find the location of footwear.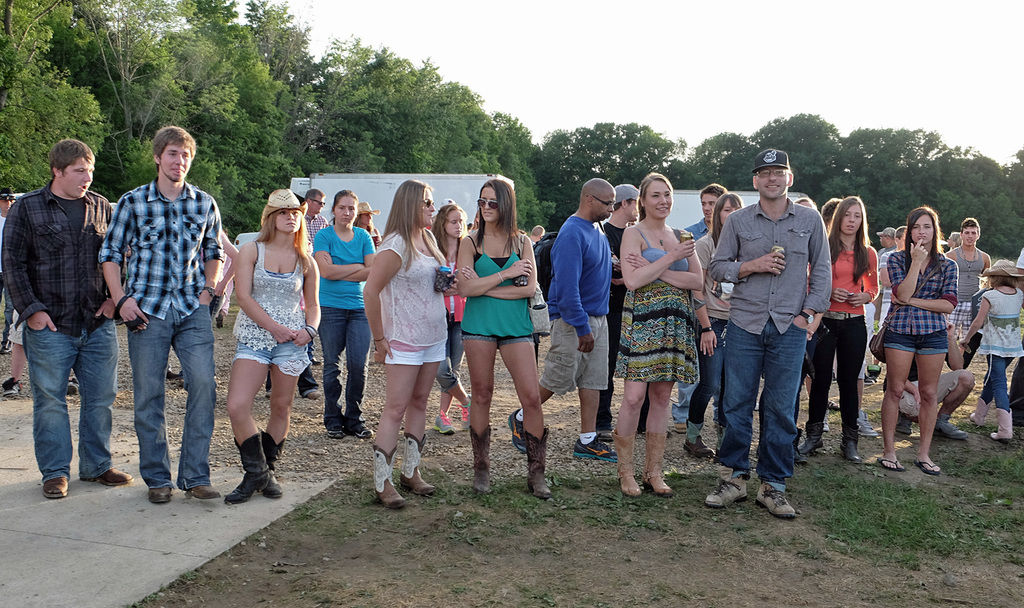
Location: l=102, t=459, r=133, b=493.
